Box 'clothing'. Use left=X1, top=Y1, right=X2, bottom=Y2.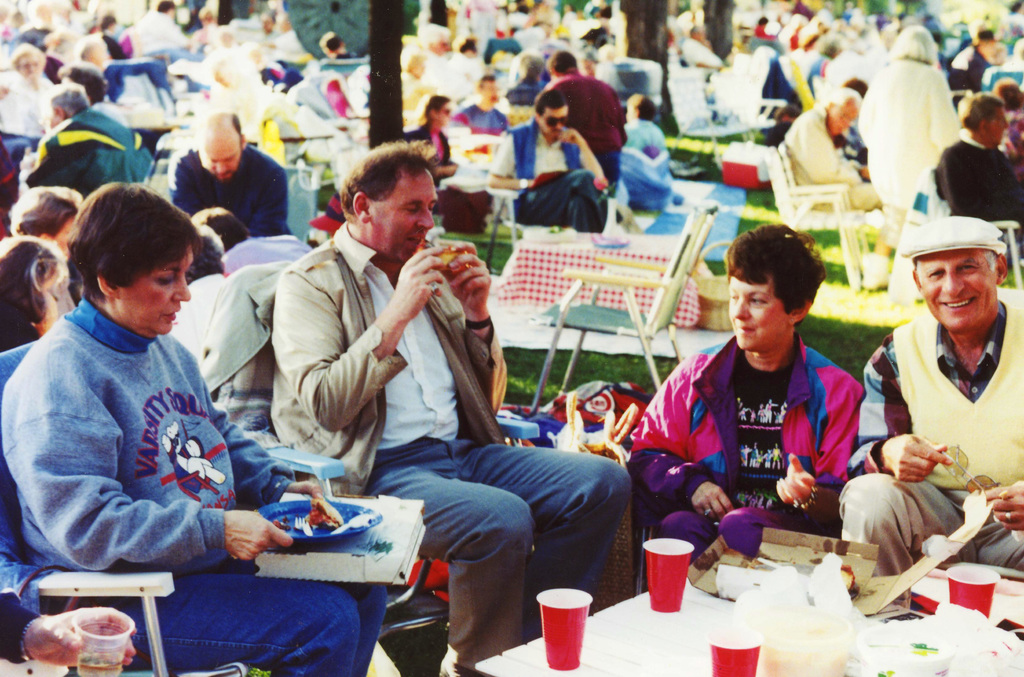
left=850, top=195, right=1016, bottom=563.
